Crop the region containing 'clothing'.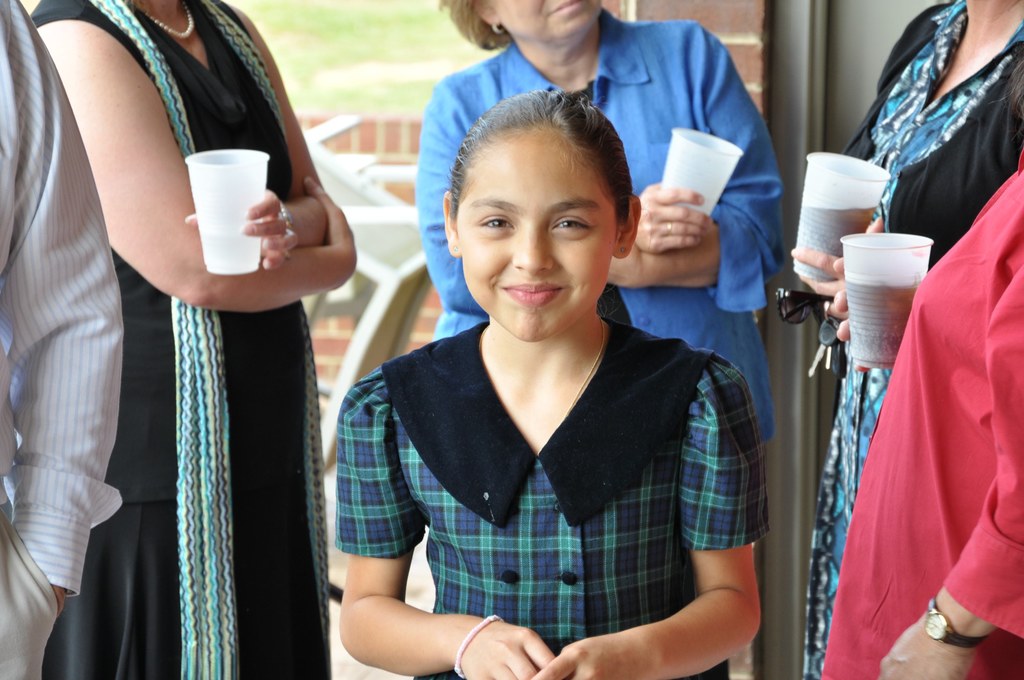
Crop region: 0 0 125 679.
